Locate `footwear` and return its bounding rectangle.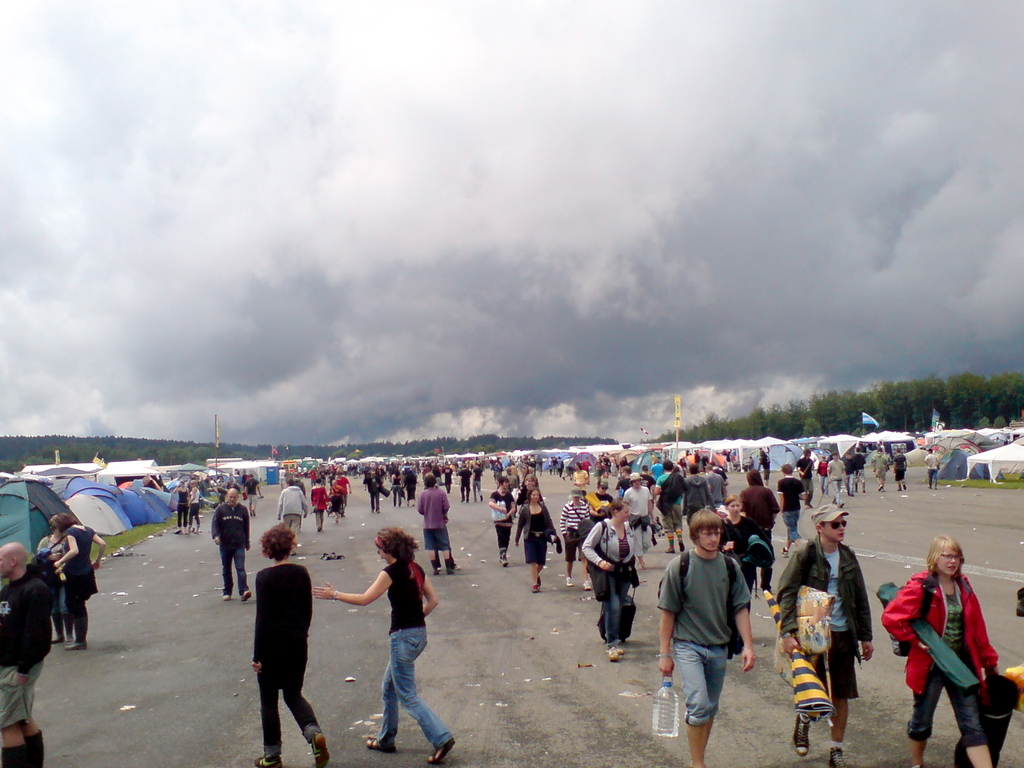
<region>665, 552, 670, 554</region>.
